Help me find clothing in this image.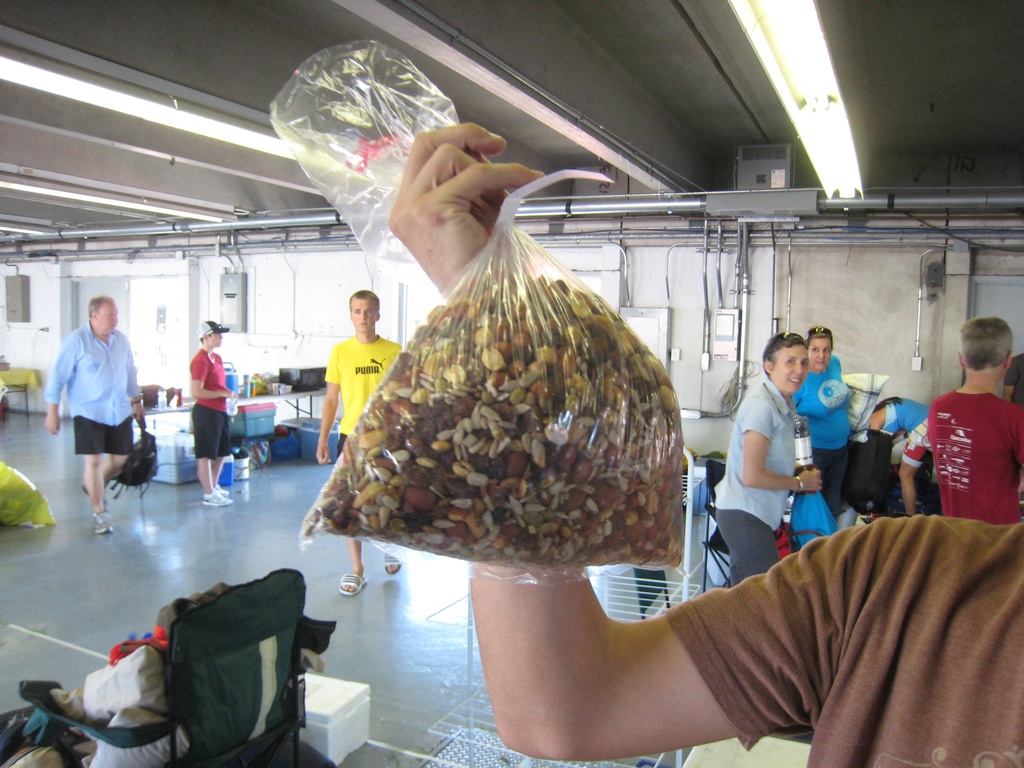
Found it: (879,396,928,470).
